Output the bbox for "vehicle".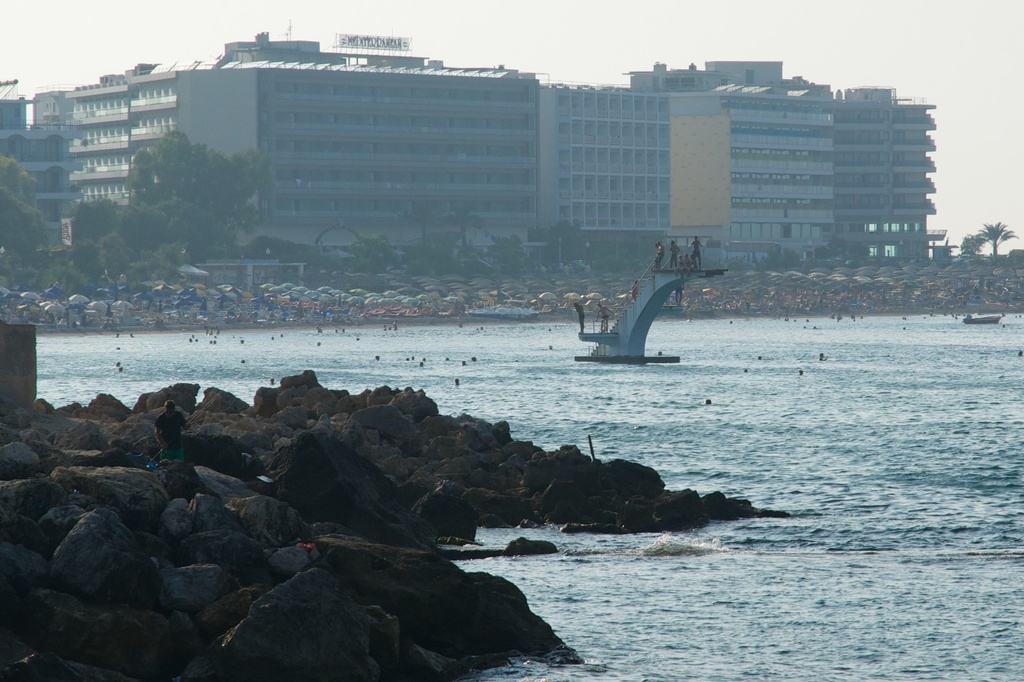
detection(961, 310, 1000, 326).
